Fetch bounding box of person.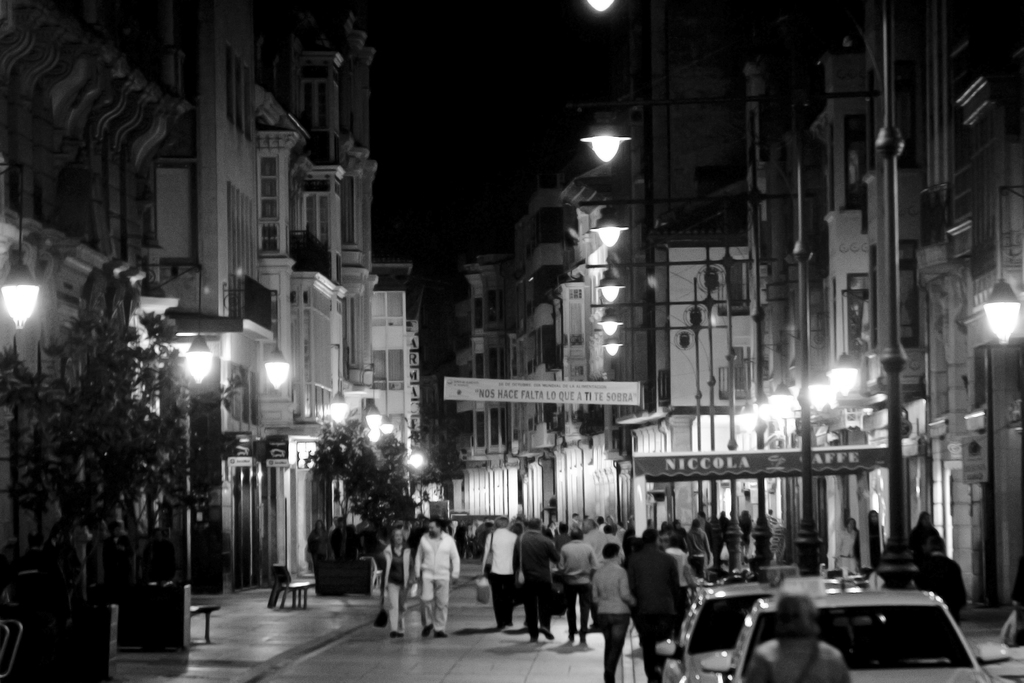
Bbox: rect(621, 528, 684, 679).
